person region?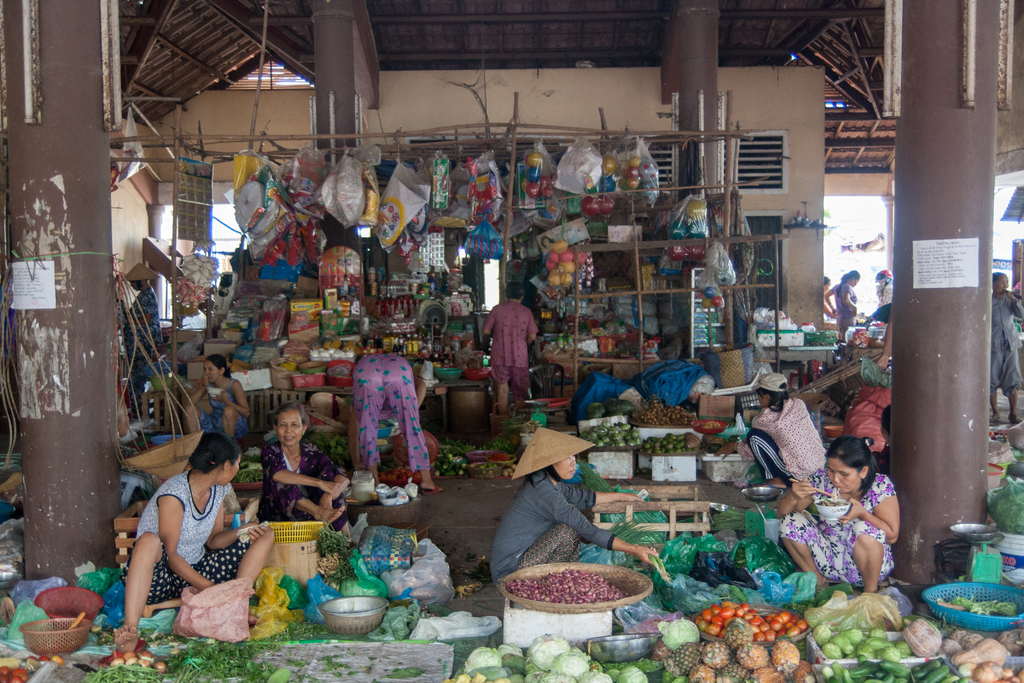
[left=113, top=432, right=280, bottom=657]
